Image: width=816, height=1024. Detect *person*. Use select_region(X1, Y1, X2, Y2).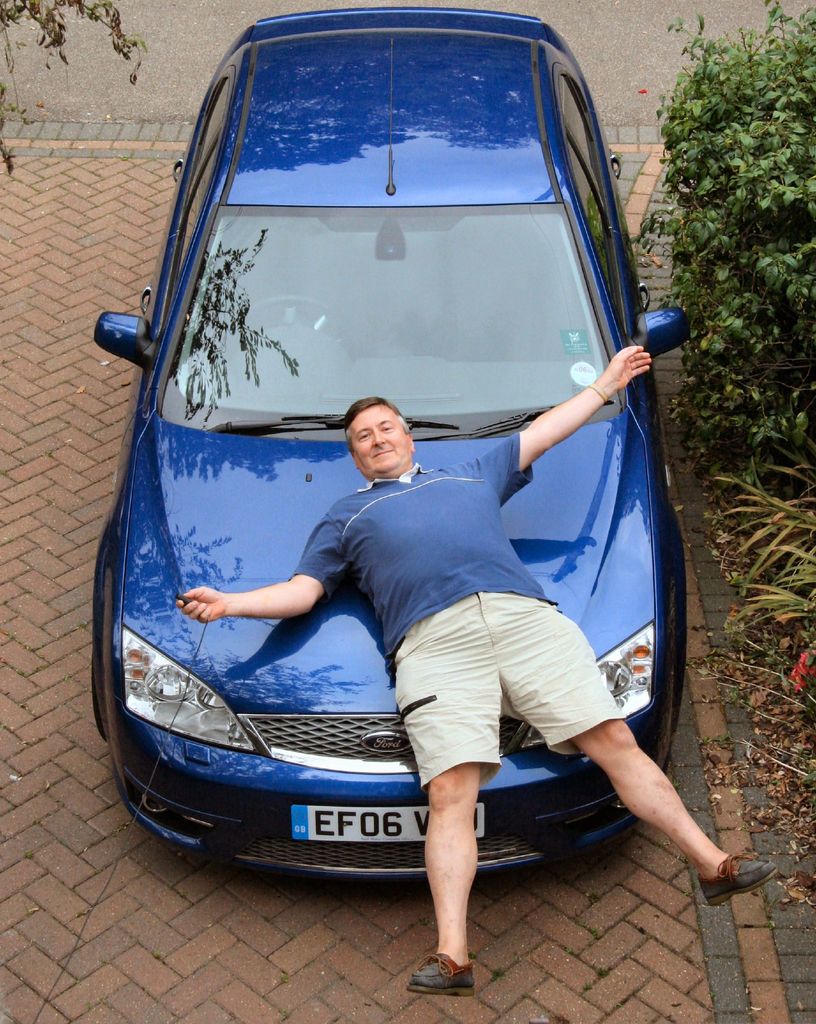
select_region(198, 369, 630, 930).
